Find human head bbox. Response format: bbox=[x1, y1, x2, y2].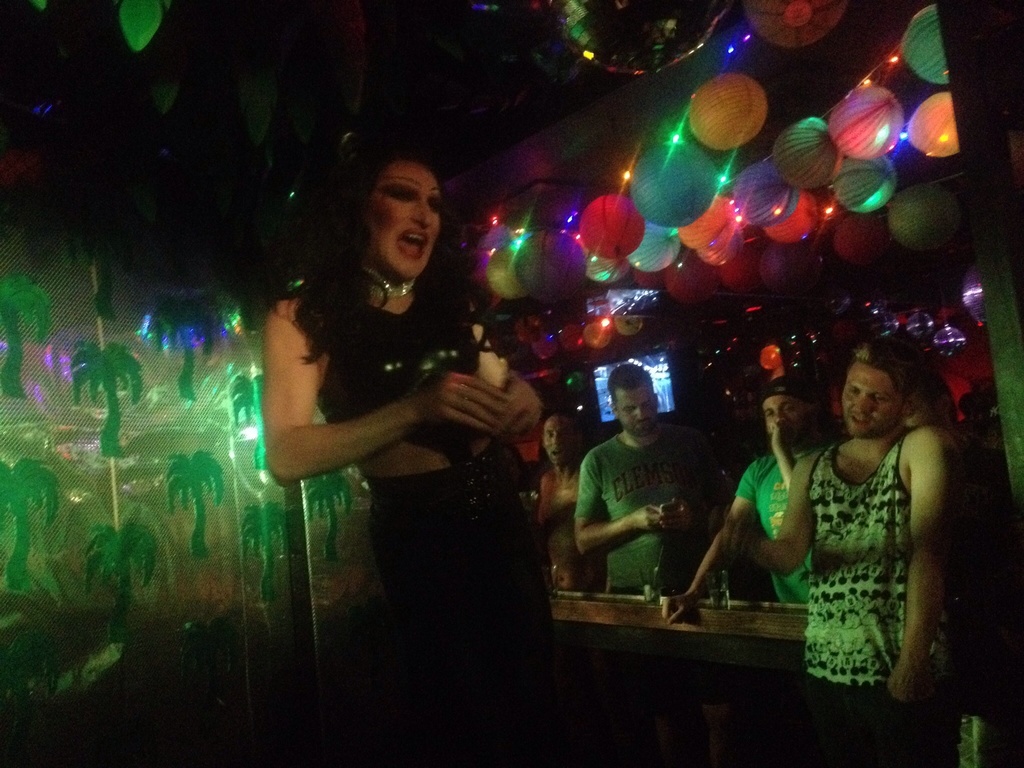
bbox=[611, 365, 655, 436].
